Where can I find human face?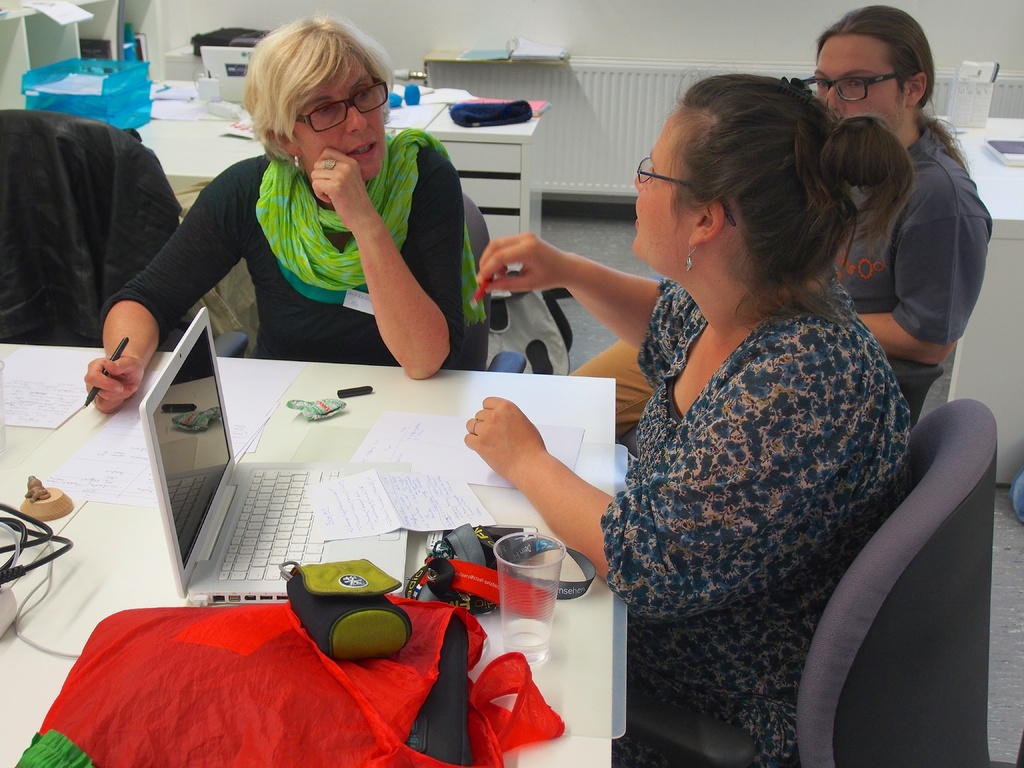
You can find it at 813/40/898/136.
